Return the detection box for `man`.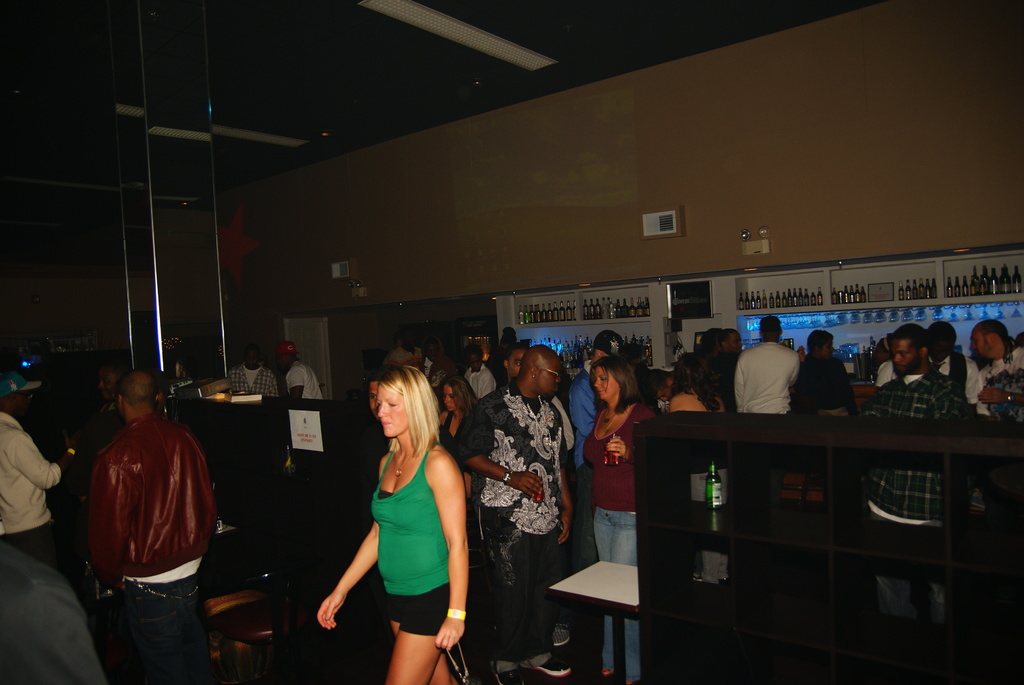
box(566, 326, 620, 572).
